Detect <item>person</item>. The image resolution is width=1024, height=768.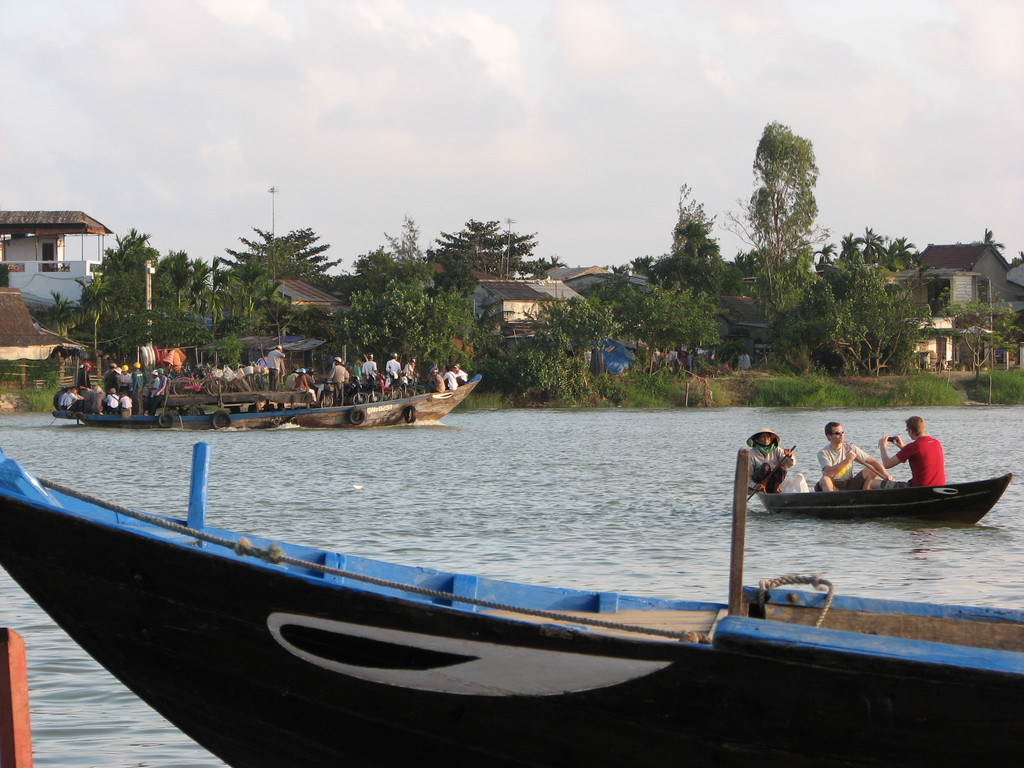
BBox(324, 356, 351, 408).
